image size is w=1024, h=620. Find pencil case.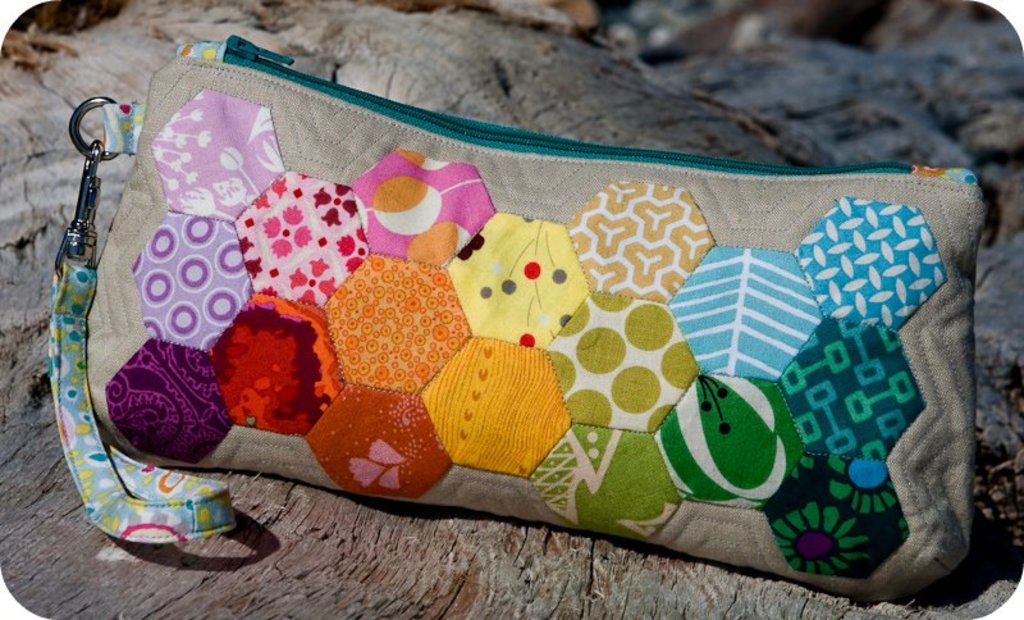
47 36 988 602.
